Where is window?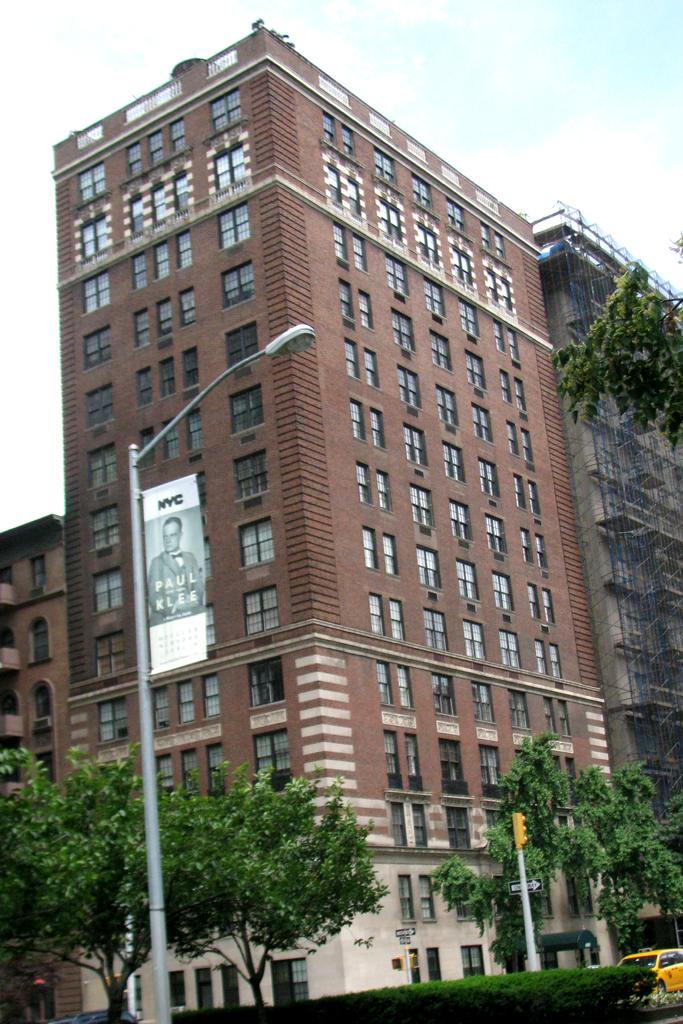
<box>426,946,440,980</box>.
